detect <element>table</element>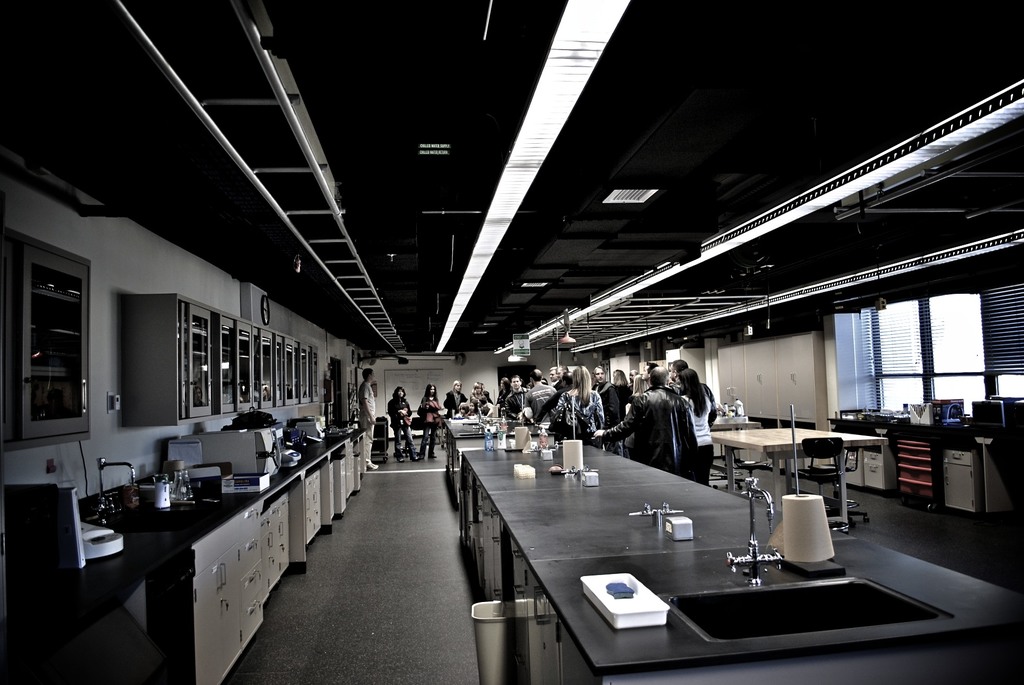
[left=444, top=412, right=546, bottom=436]
